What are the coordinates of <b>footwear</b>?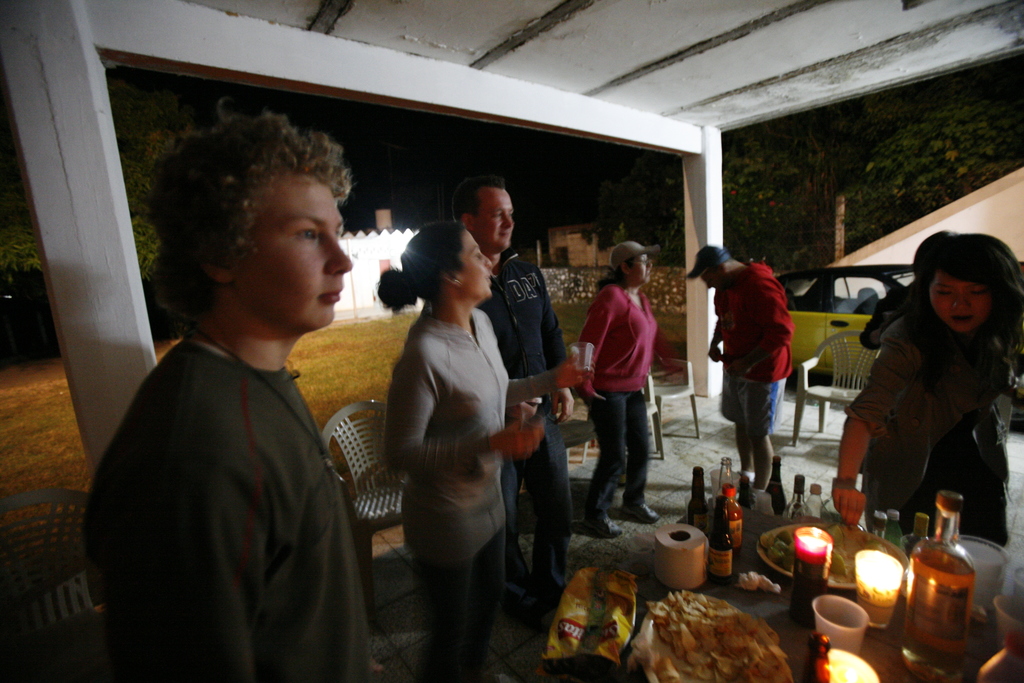
[x1=581, y1=512, x2=624, y2=538].
